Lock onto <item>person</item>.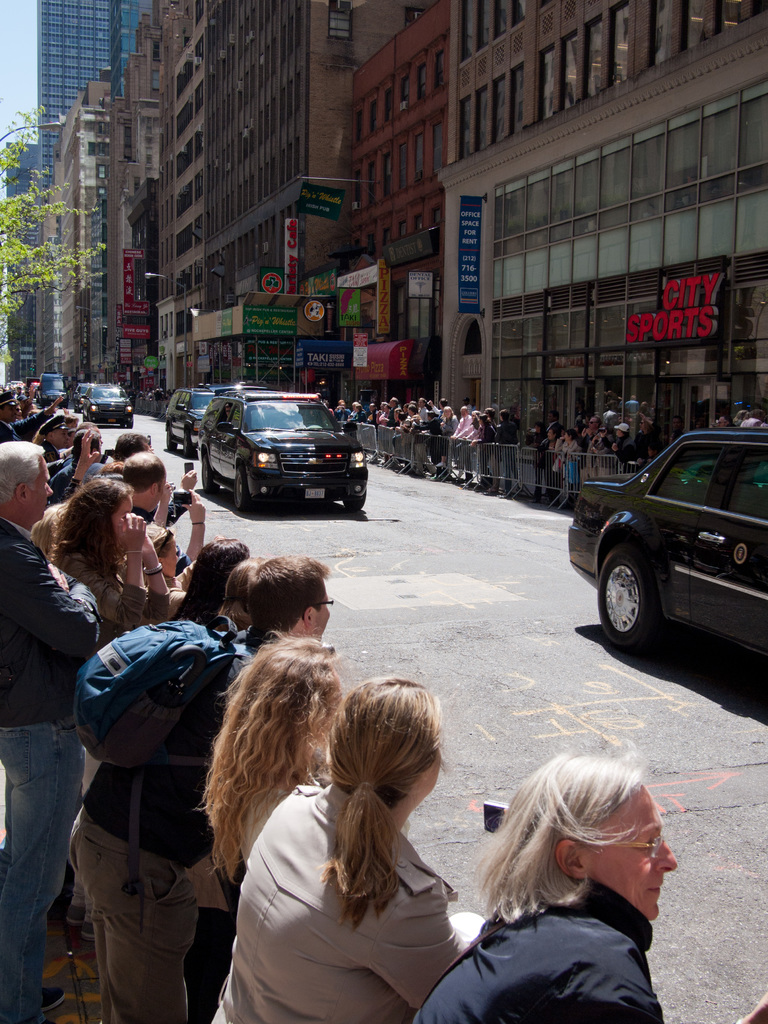
Locked: 2/438/102/1023.
